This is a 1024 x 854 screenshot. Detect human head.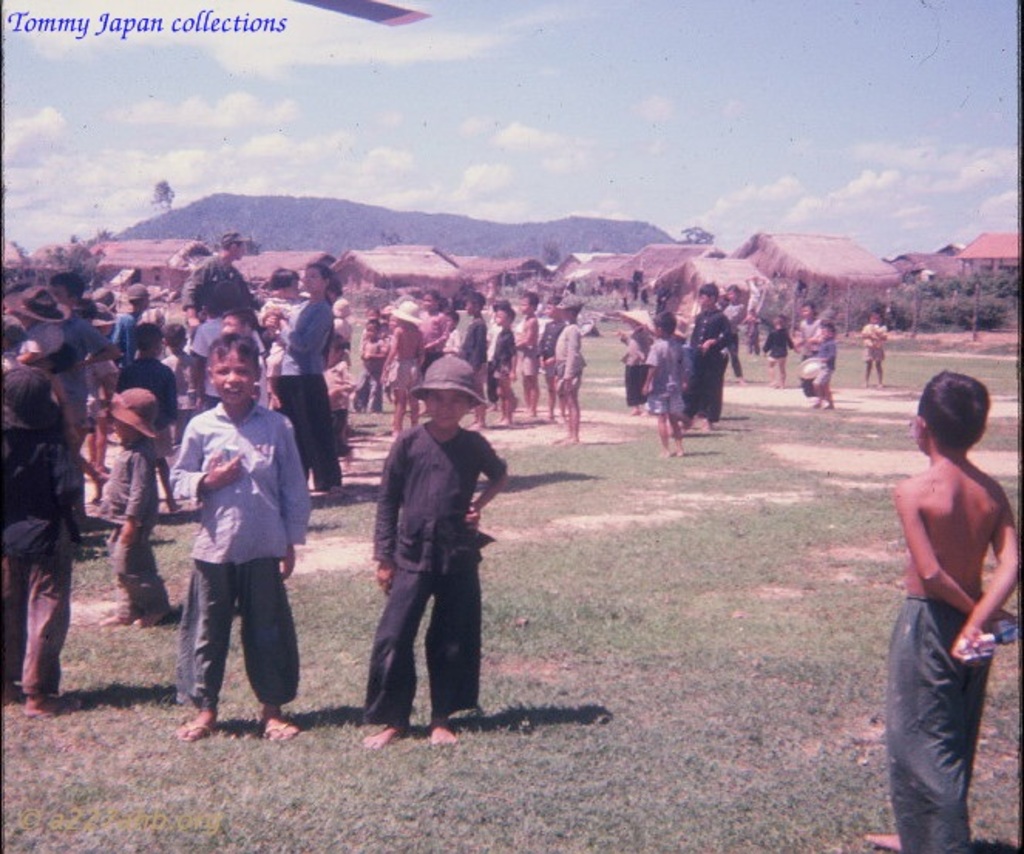
pyautogui.locateOnScreen(866, 307, 885, 329).
